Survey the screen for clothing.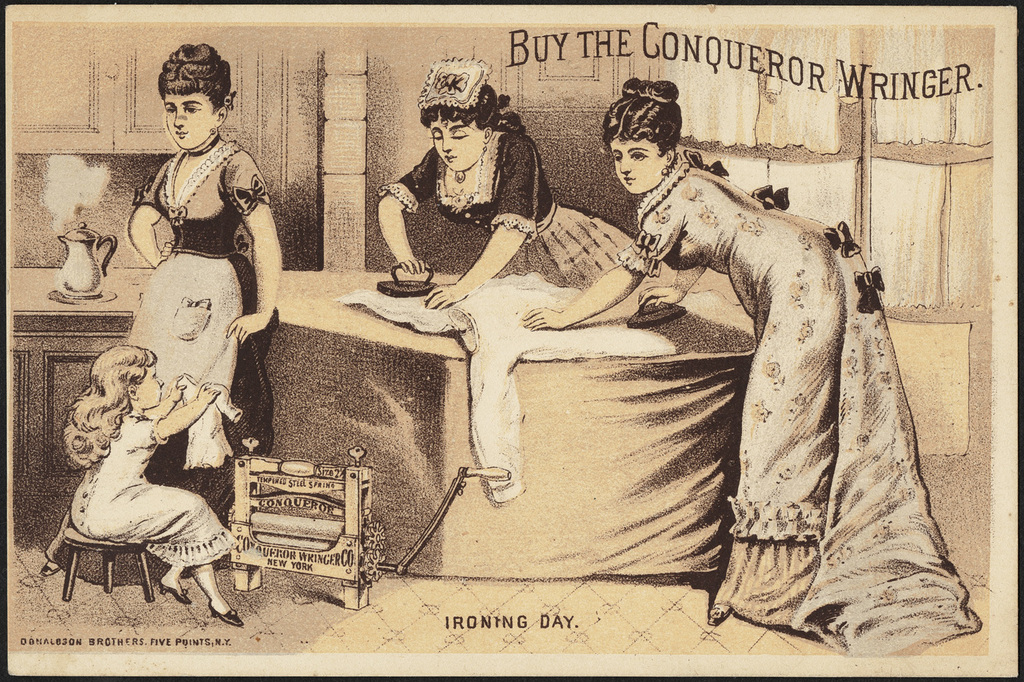
Survey found: region(68, 398, 245, 576).
